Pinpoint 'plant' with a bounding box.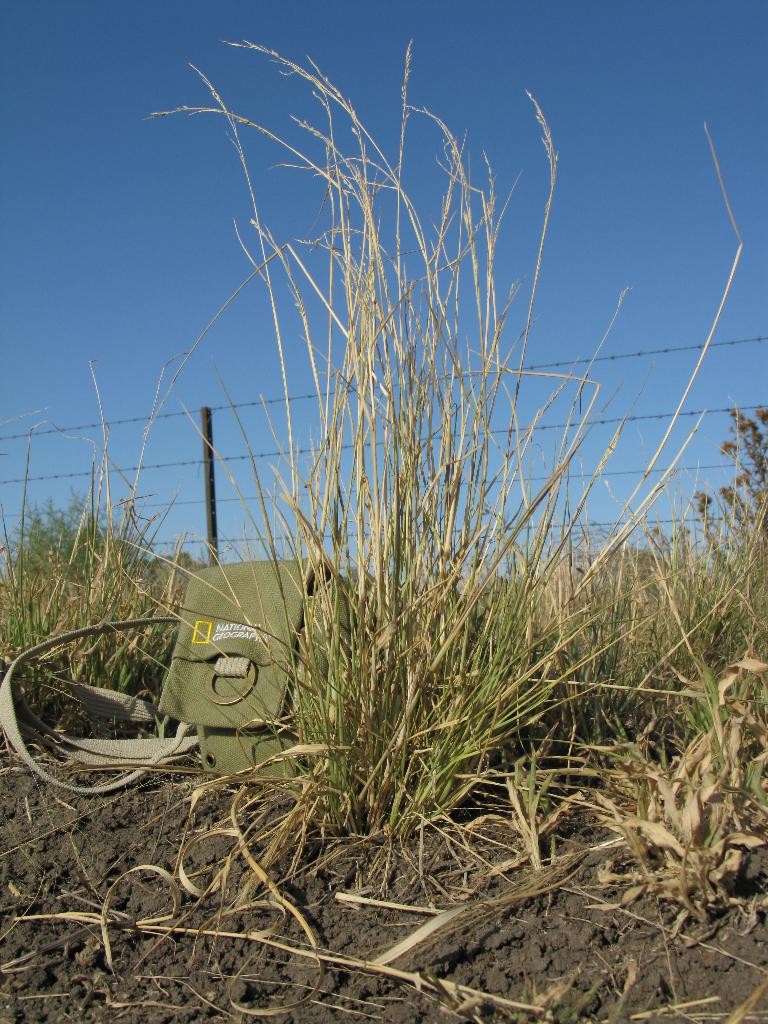
625, 398, 767, 925.
